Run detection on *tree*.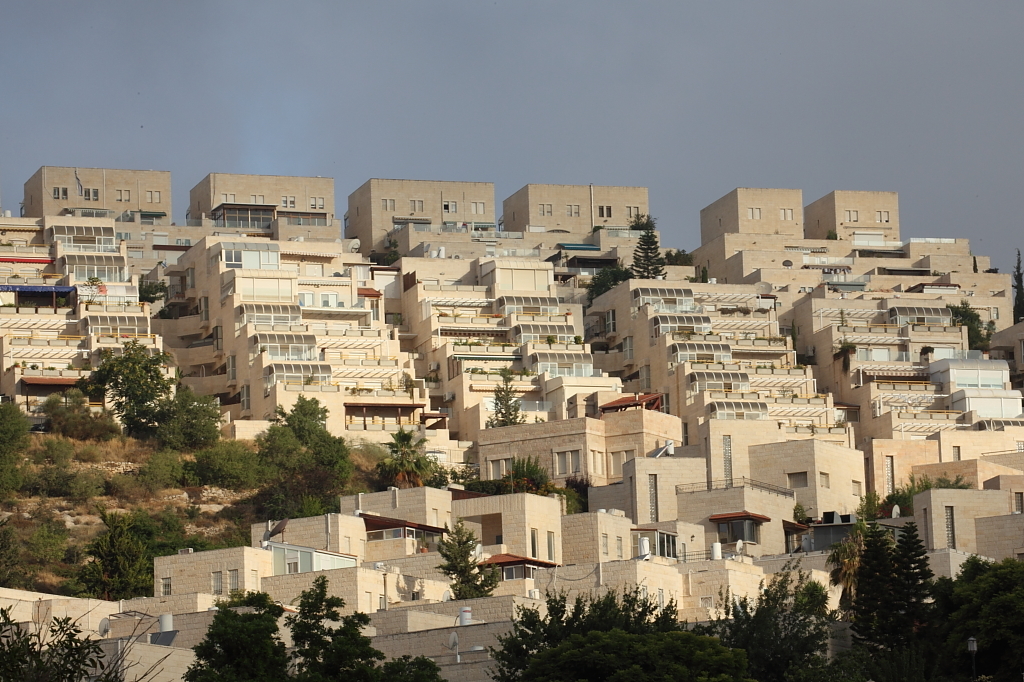
Result: <region>382, 429, 438, 490</region>.
